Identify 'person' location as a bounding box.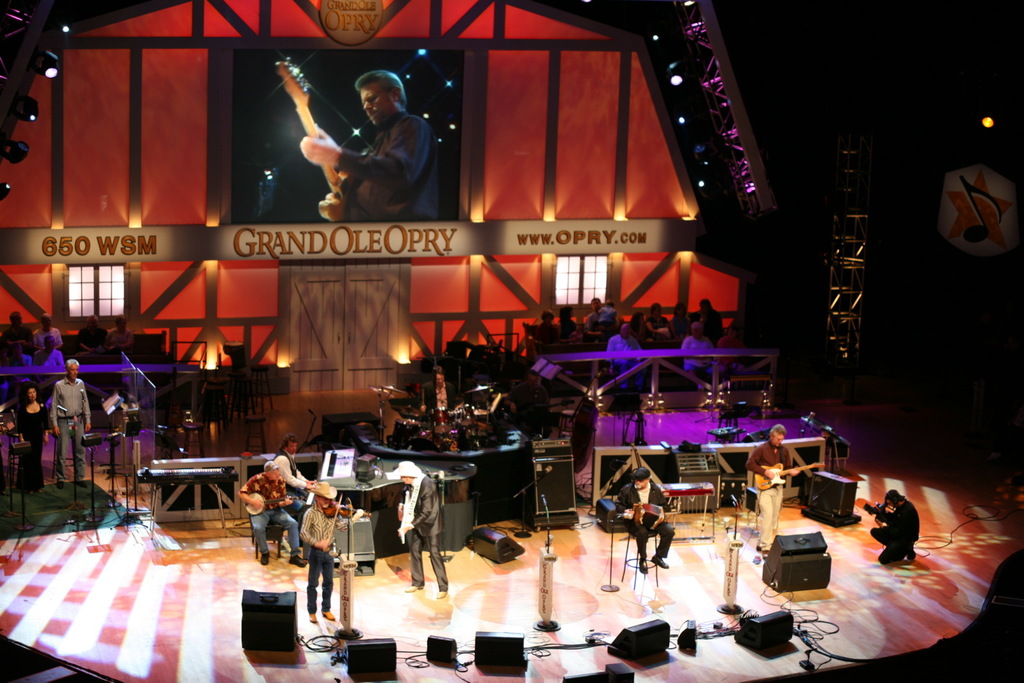
299 483 349 623.
